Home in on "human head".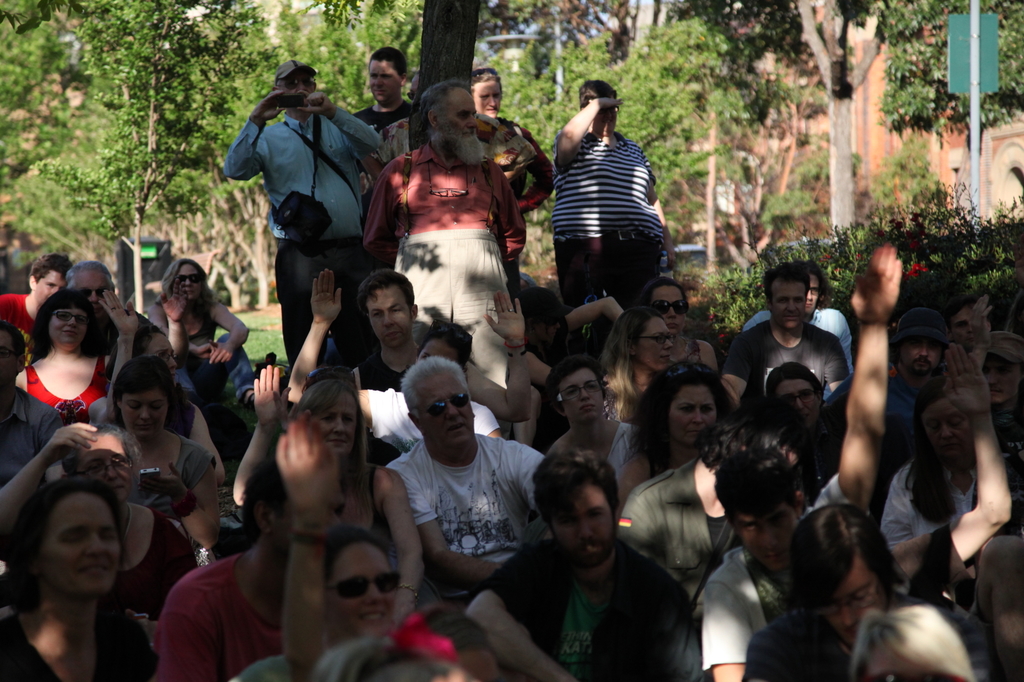
Homed in at (left=290, top=379, right=353, bottom=457).
